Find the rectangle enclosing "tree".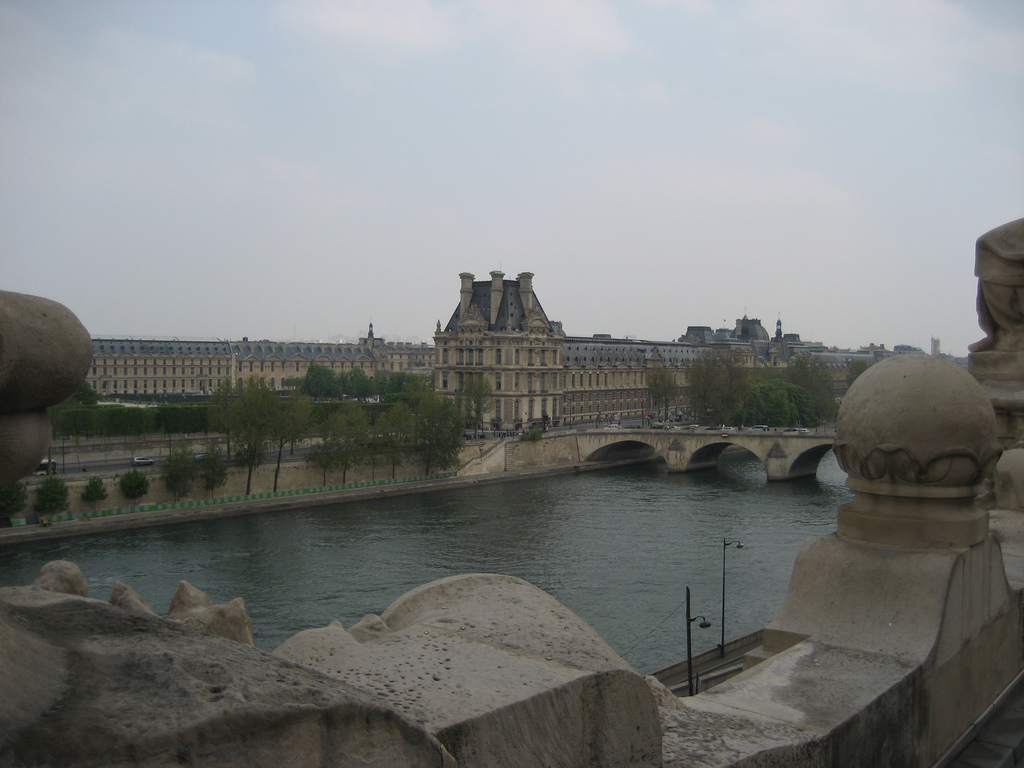
locate(642, 362, 676, 428).
